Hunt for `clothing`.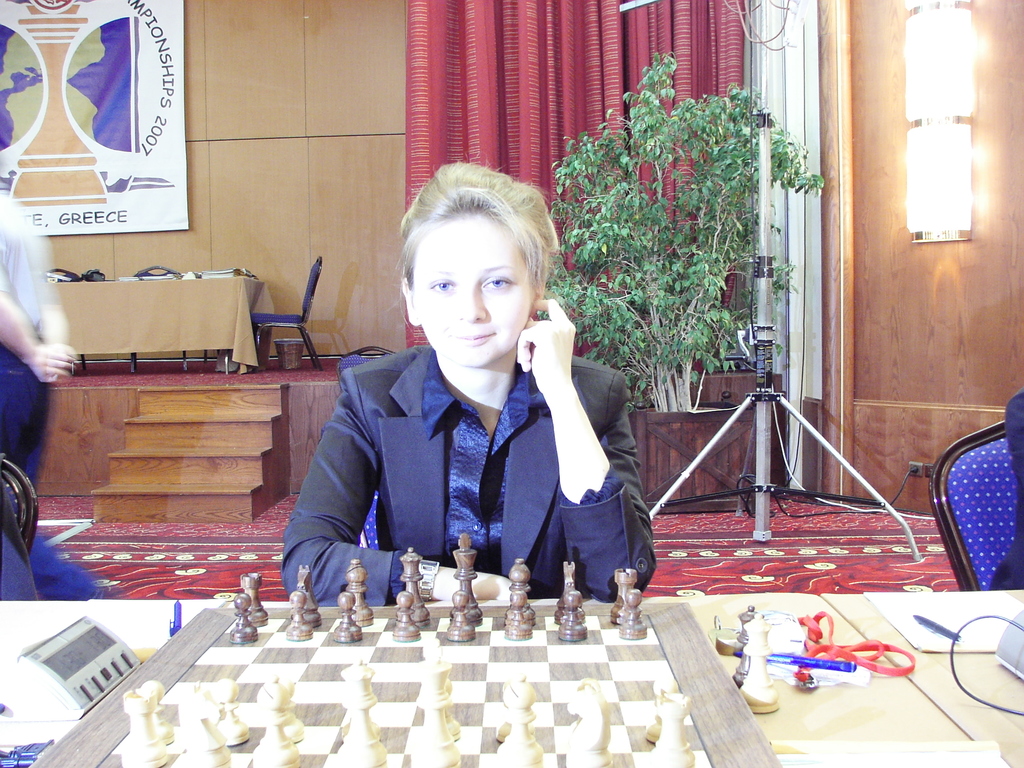
Hunted down at select_region(0, 191, 109, 605).
